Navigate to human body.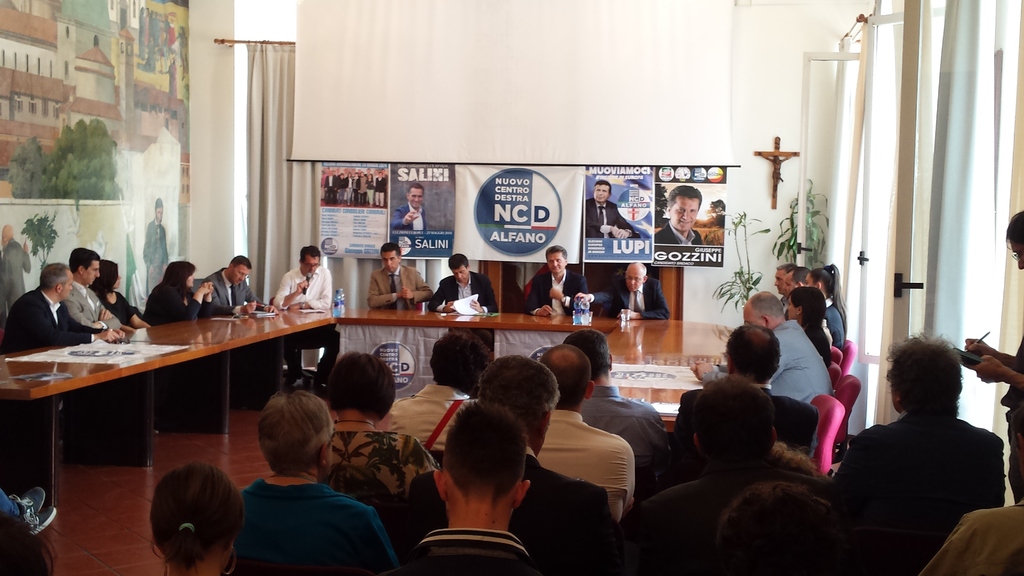
Navigation target: {"x1": 144, "y1": 282, "x2": 215, "y2": 329}.
